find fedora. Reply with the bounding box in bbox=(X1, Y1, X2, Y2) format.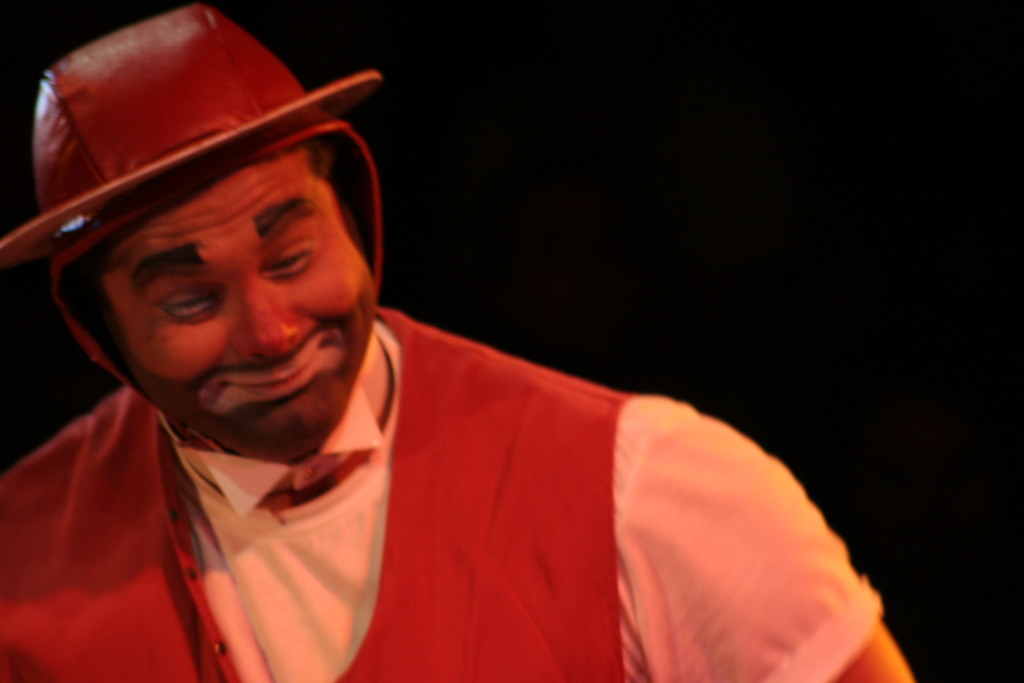
bbox=(0, 0, 375, 259).
